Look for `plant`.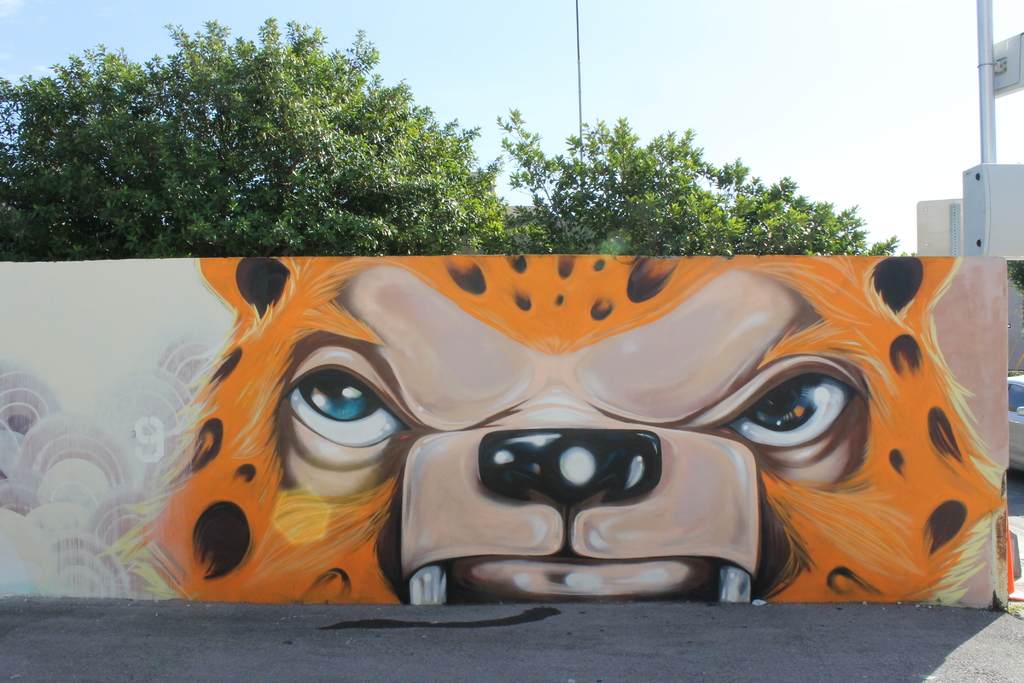
Found: bbox(1006, 598, 1022, 619).
